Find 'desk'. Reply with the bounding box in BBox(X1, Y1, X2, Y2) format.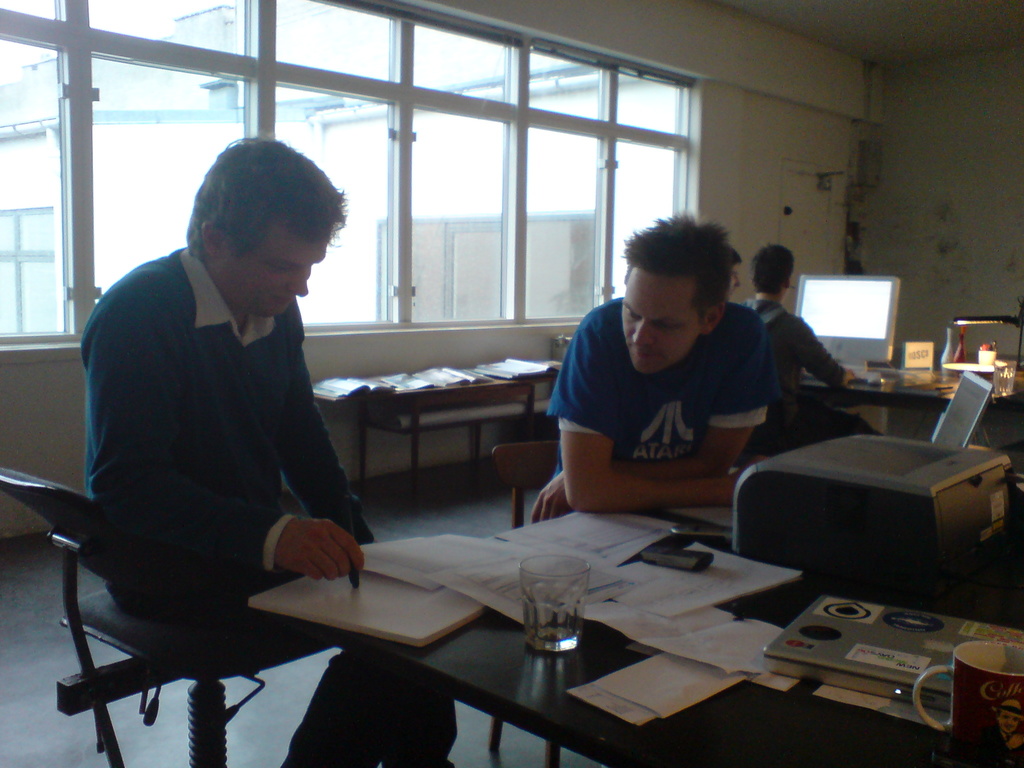
BBox(109, 502, 896, 762).
